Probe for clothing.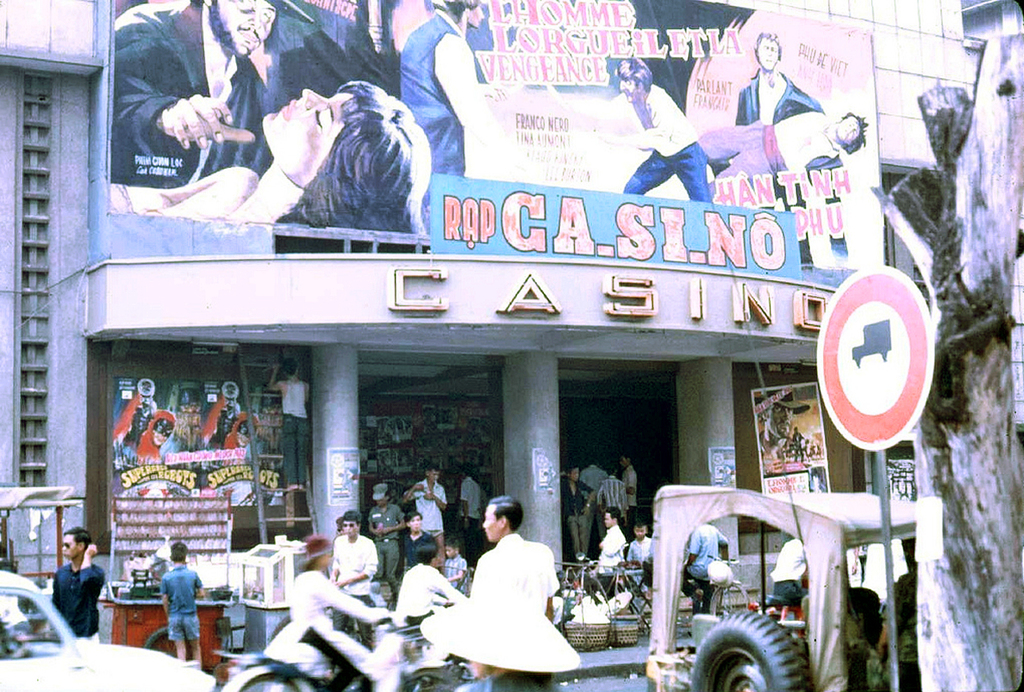
Probe result: region(401, 9, 486, 189).
